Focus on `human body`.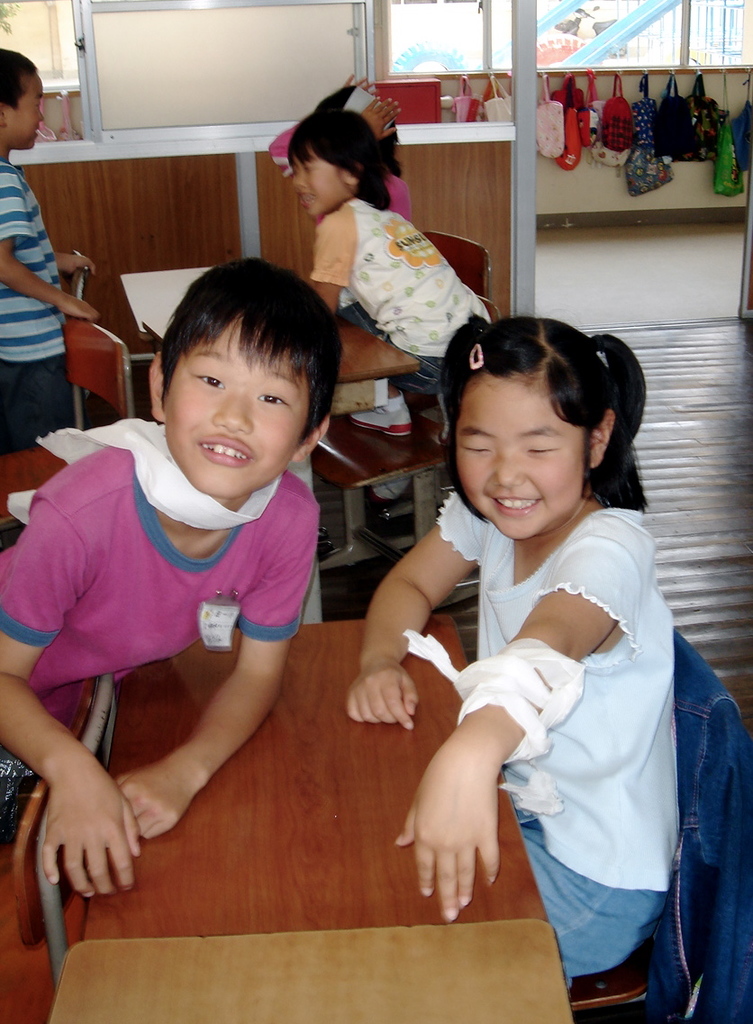
Focused at 346,337,671,1008.
